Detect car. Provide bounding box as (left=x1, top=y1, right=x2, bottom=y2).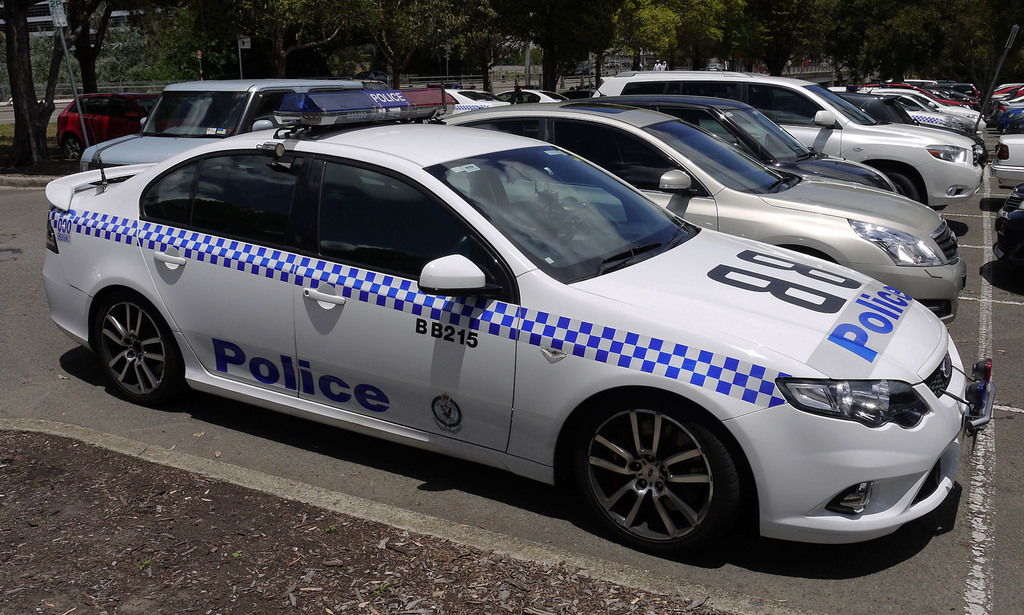
(left=566, top=94, right=898, bottom=195).
